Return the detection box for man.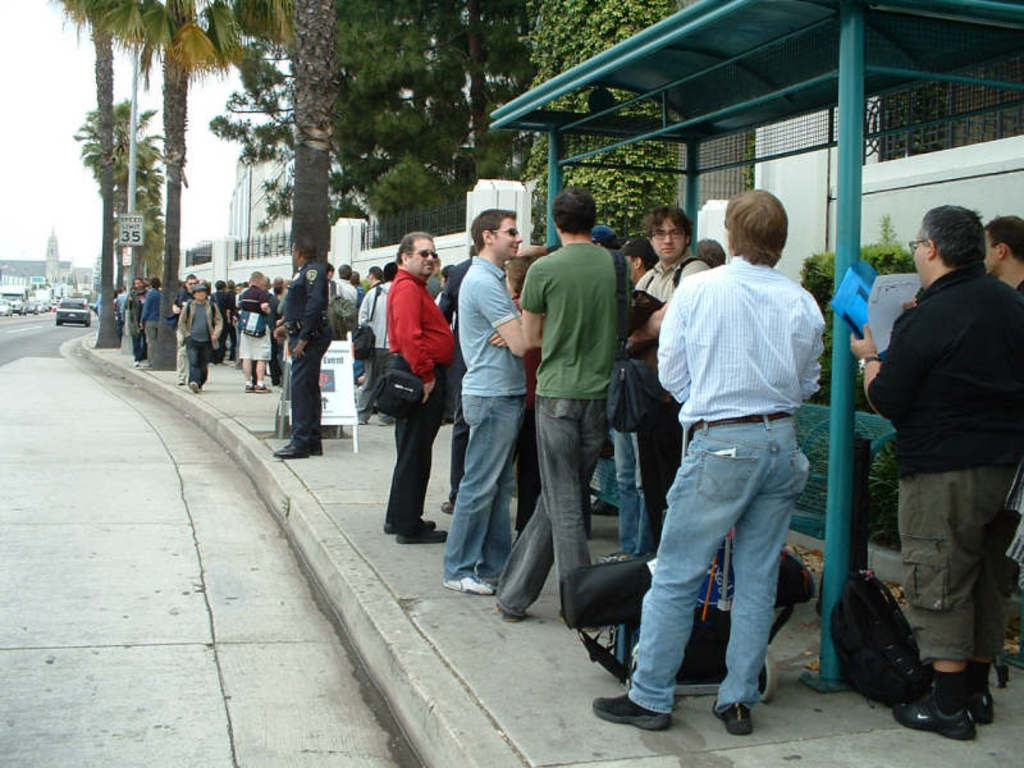
locate(845, 202, 1023, 740).
